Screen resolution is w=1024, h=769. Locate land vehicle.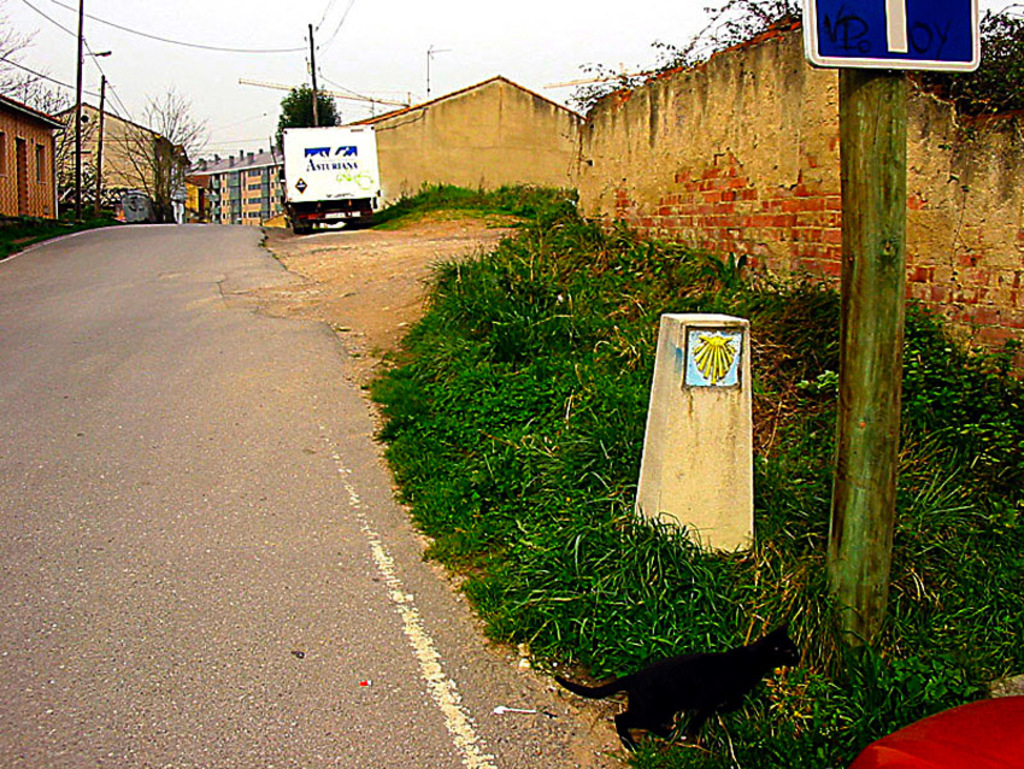
pyautogui.locateOnScreen(259, 118, 393, 223).
